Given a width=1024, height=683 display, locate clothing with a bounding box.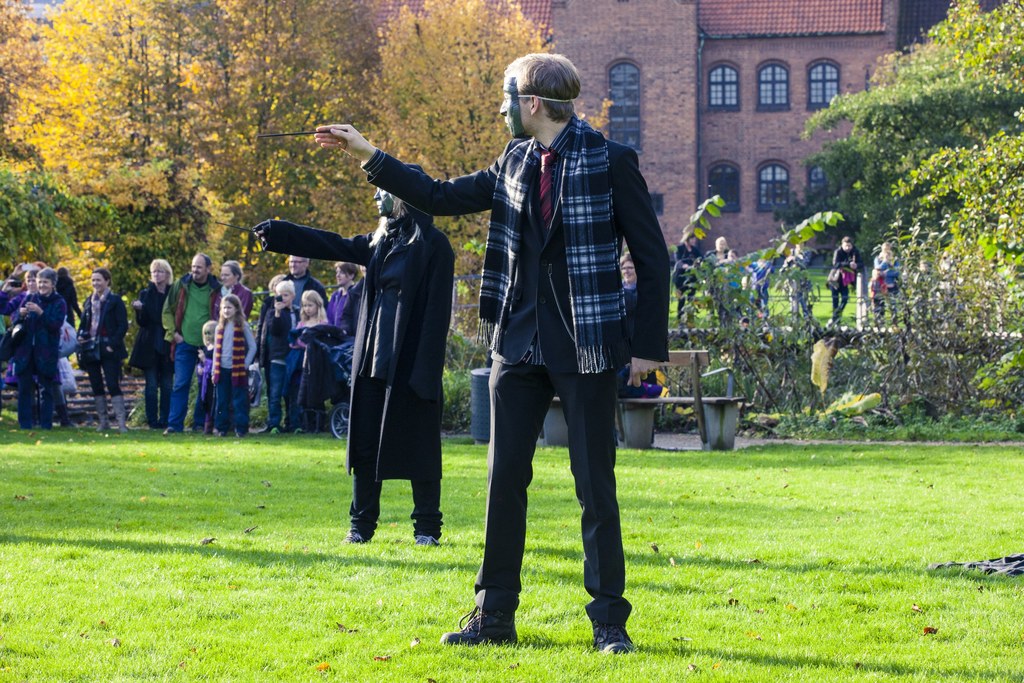
Located: bbox=(288, 270, 330, 314).
